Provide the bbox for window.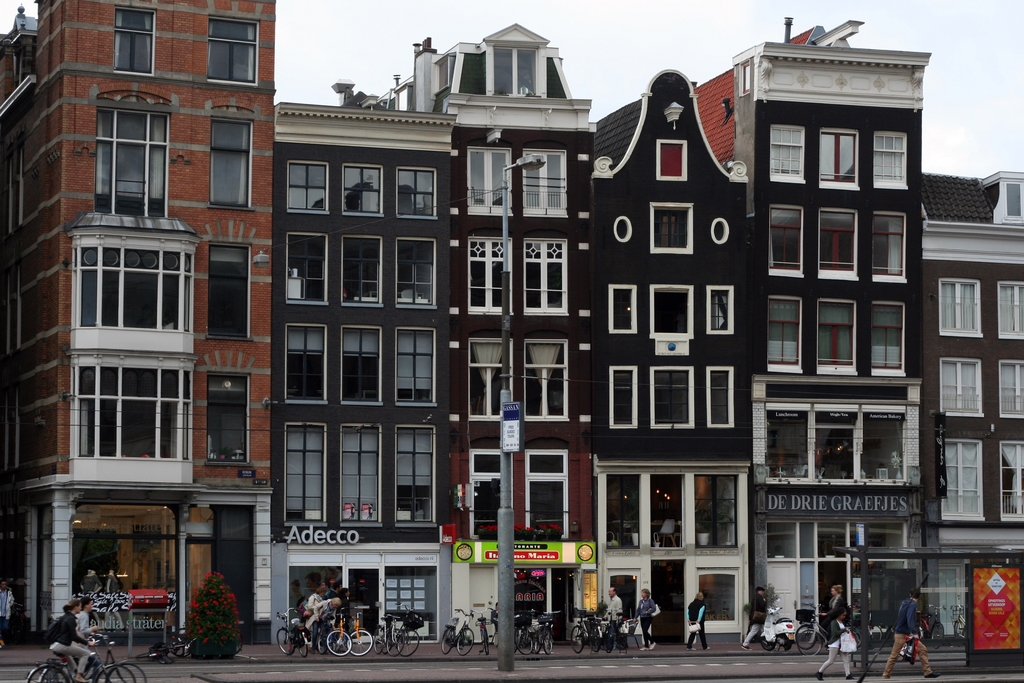
x1=811 y1=408 x2=852 y2=483.
